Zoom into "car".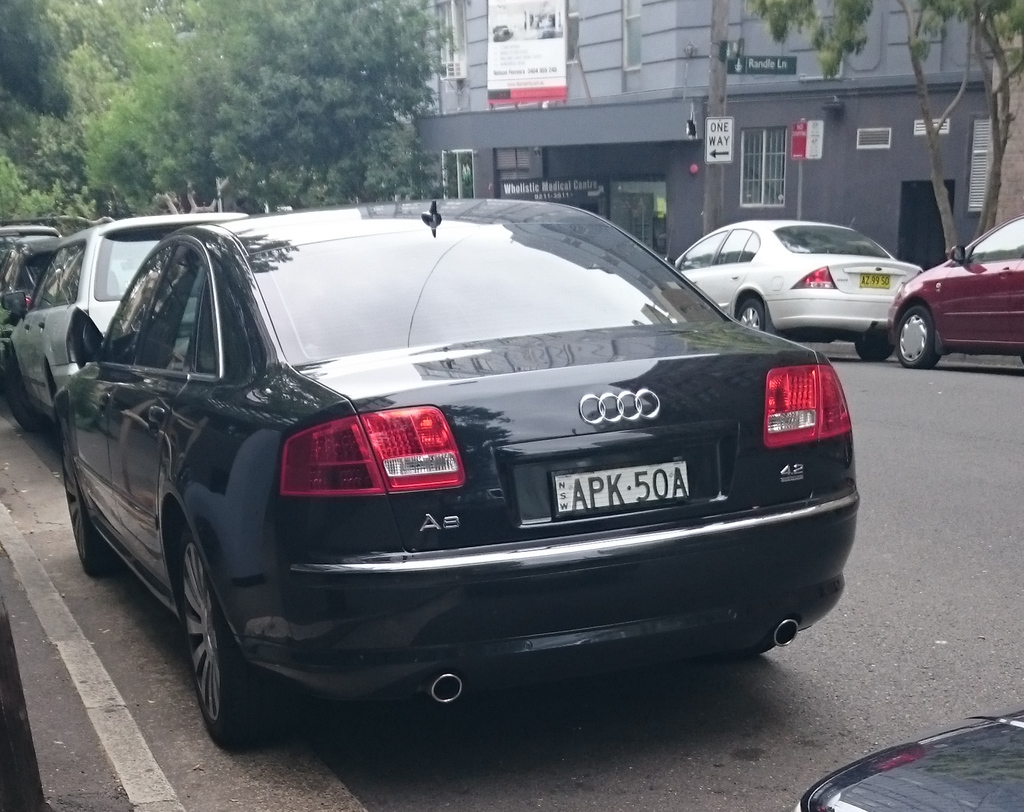
Zoom target: 29 175 868 733.
